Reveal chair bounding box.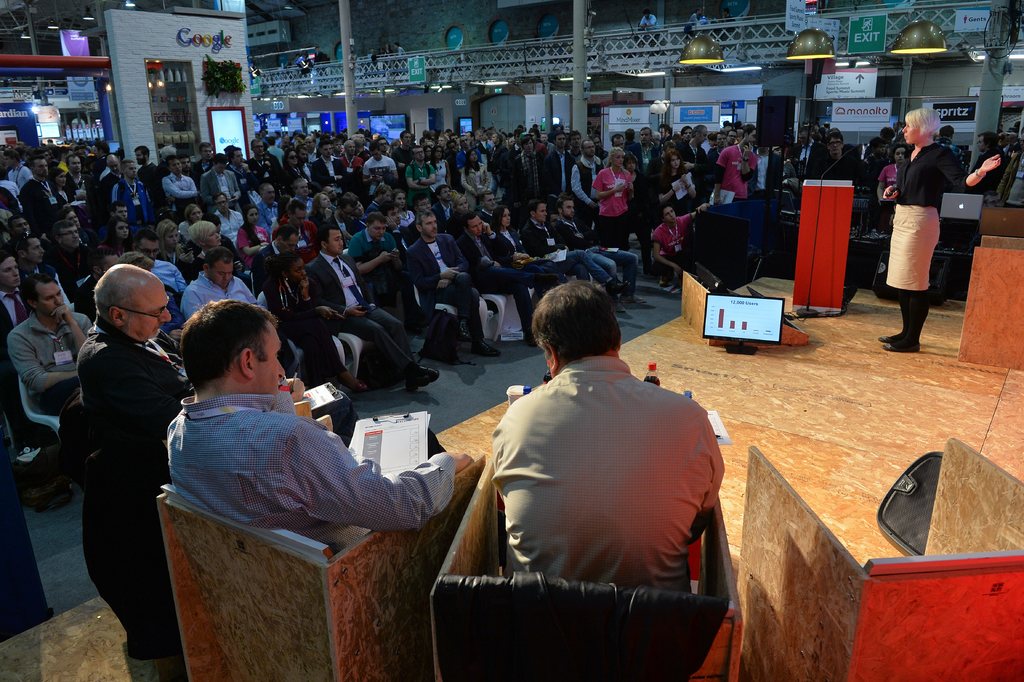
Revealed: BBox(740, 435, 1023, 681).
